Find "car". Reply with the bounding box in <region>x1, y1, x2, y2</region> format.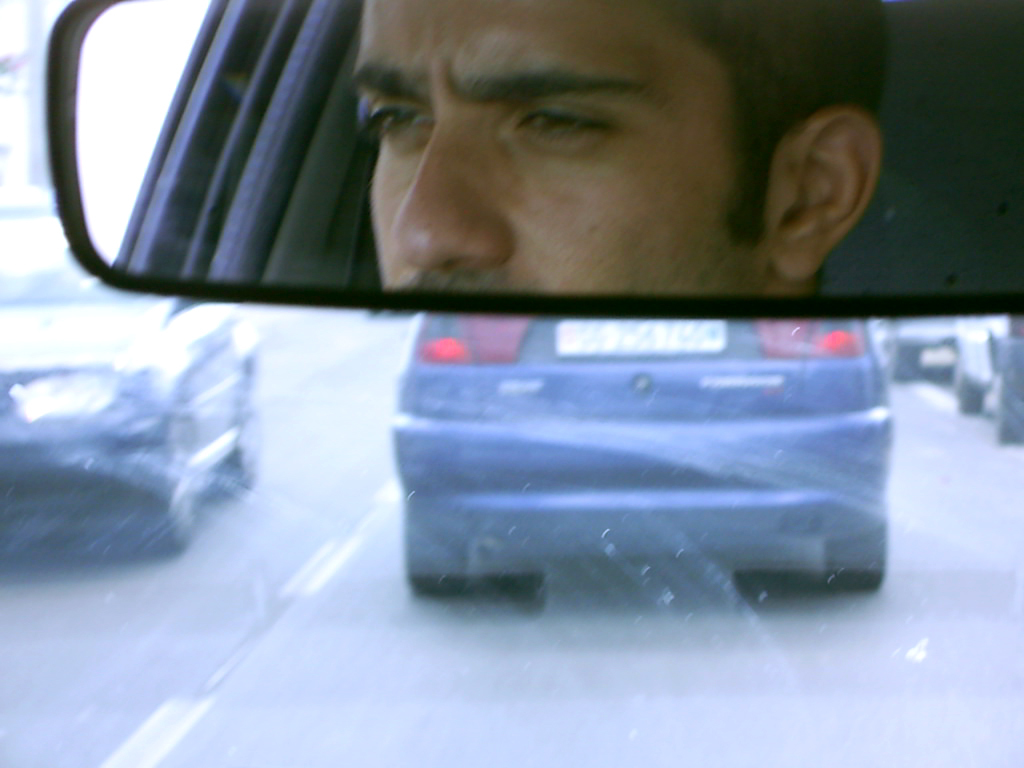
<region>945, 315, 1023, 443</region>.
